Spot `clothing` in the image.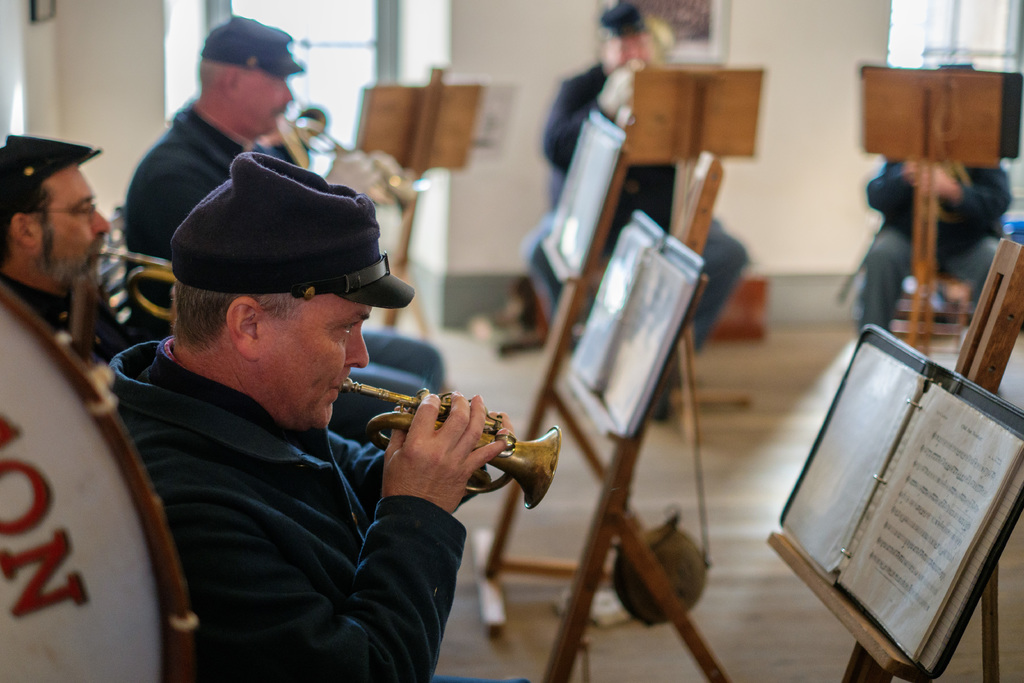
`clothing` found at detection(110, 86, 459, 407).
